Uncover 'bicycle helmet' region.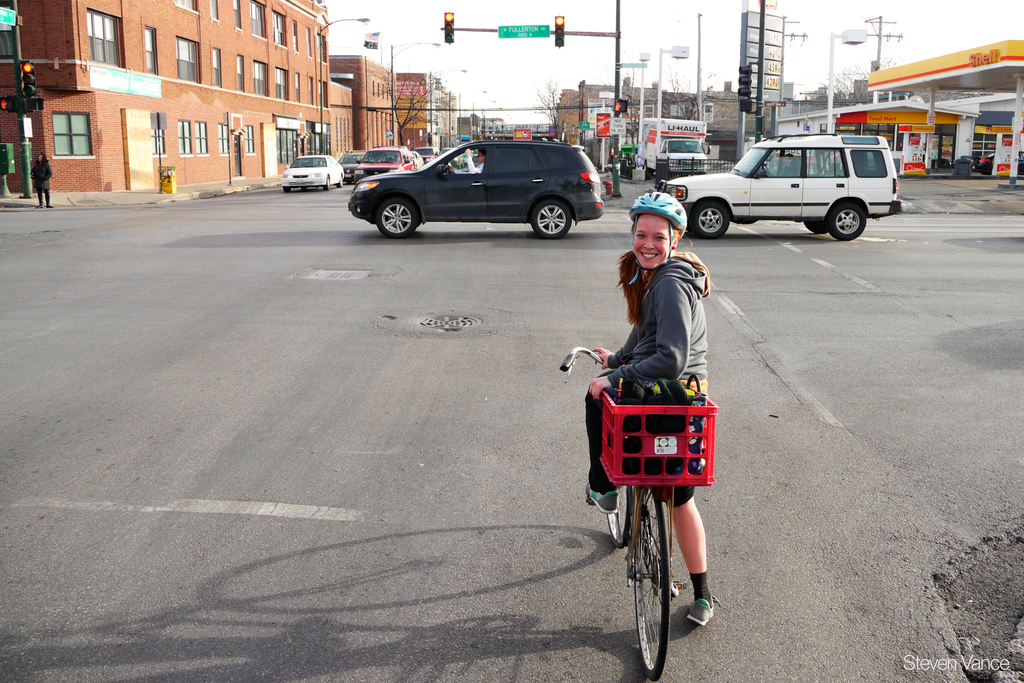
Uncovered: 627 185 687 289.
